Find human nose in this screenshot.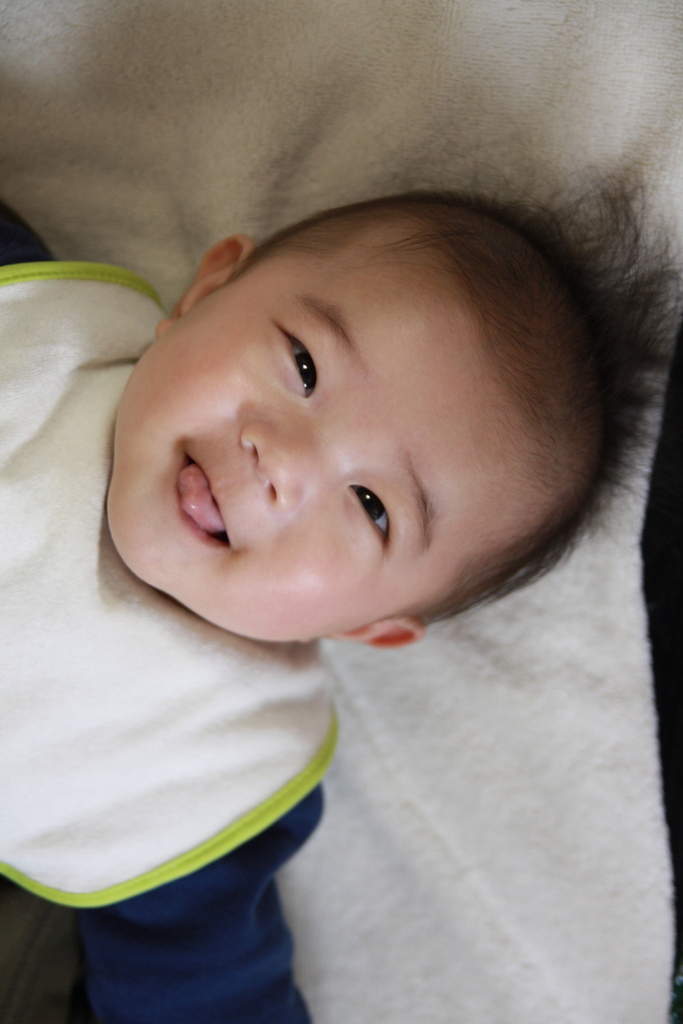
The bounding box for human nose is region(236, 422, 344, 518).
